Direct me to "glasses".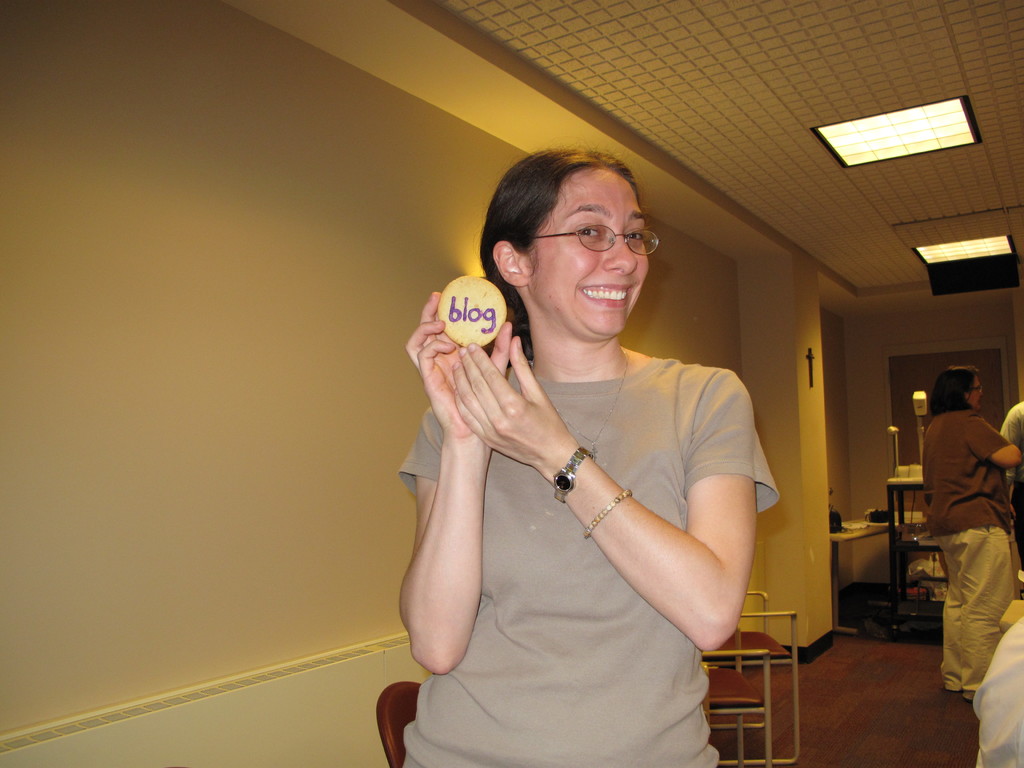
Direction: box=[514, 220, 660, 262].
